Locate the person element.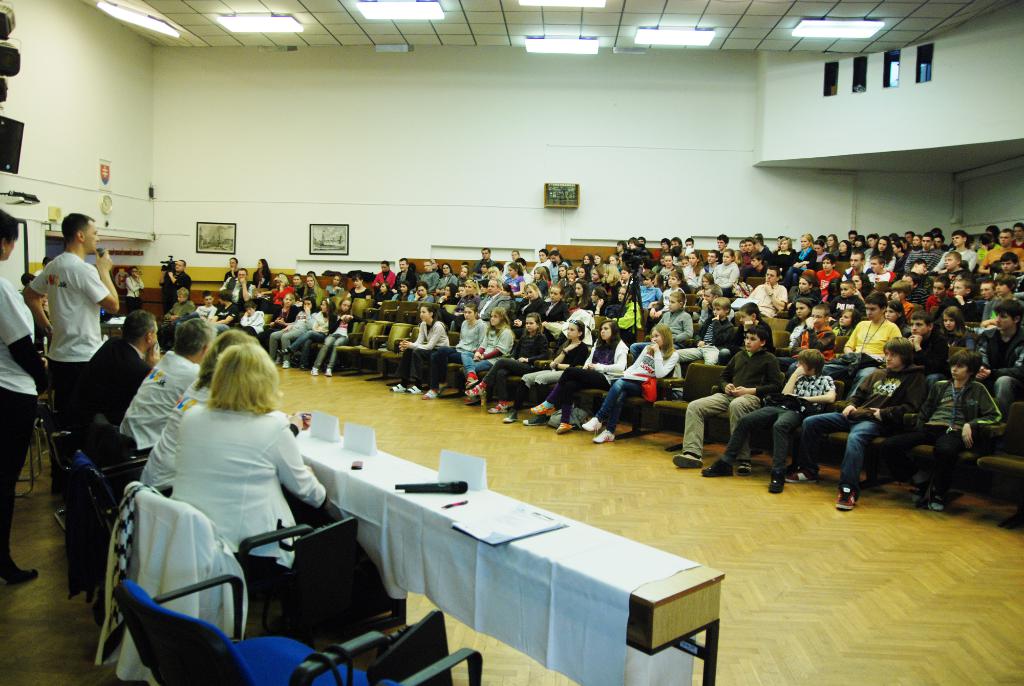
Element bbox: BBox(671, 320, 776, 475).
